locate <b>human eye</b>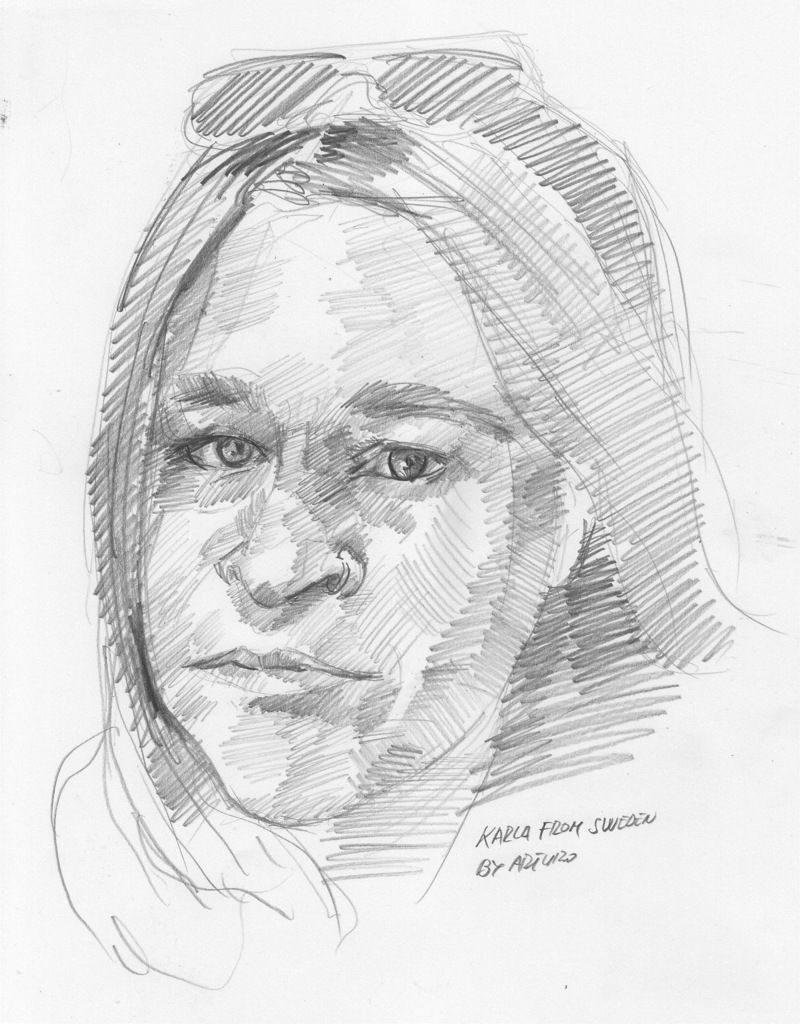
Rect(342, 435, 467, 493)
